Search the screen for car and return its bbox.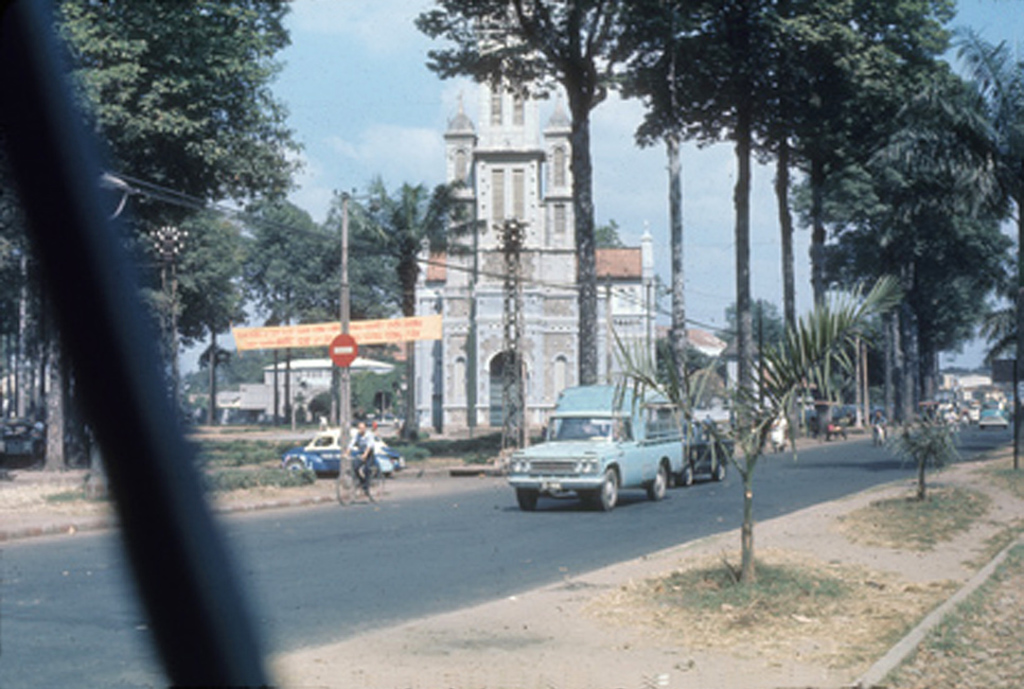
Found: [502,385,686,514].
